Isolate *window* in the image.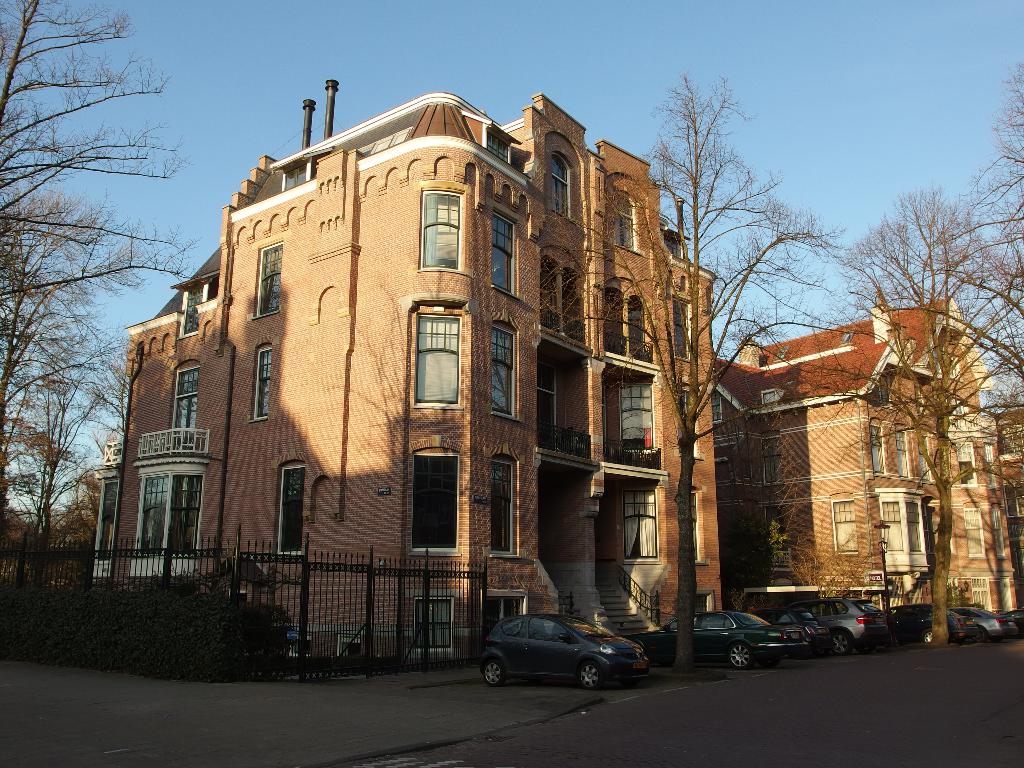
Isolated region: l=166, t=362, r=199, b=428.
